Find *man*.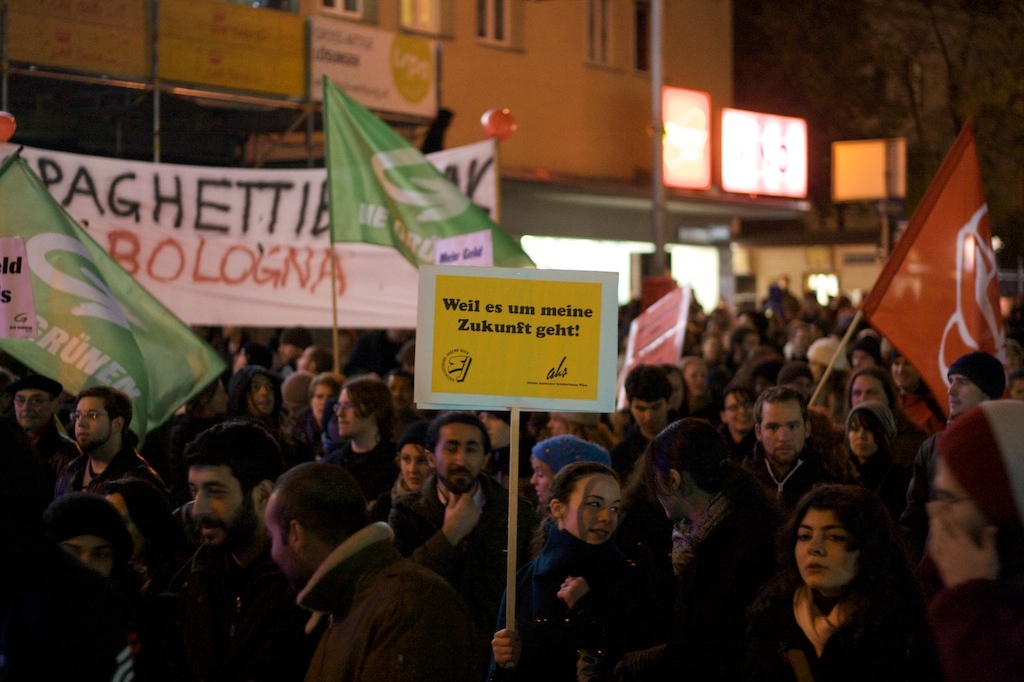
pyautogui.locateOnScreen(297, 347, 331, 374).
